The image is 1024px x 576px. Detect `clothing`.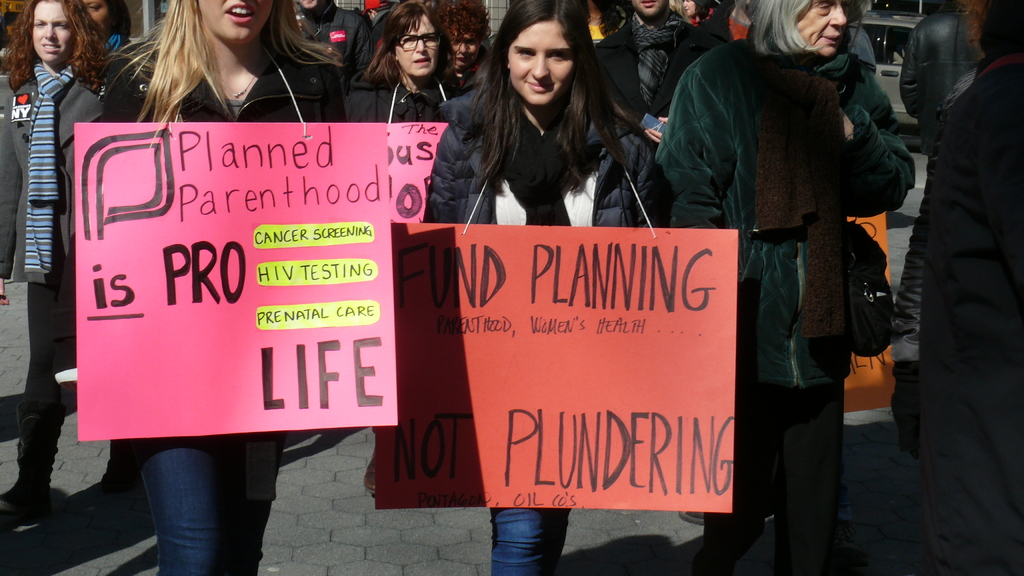
Detection: <box>653,26,916,575</box>.
